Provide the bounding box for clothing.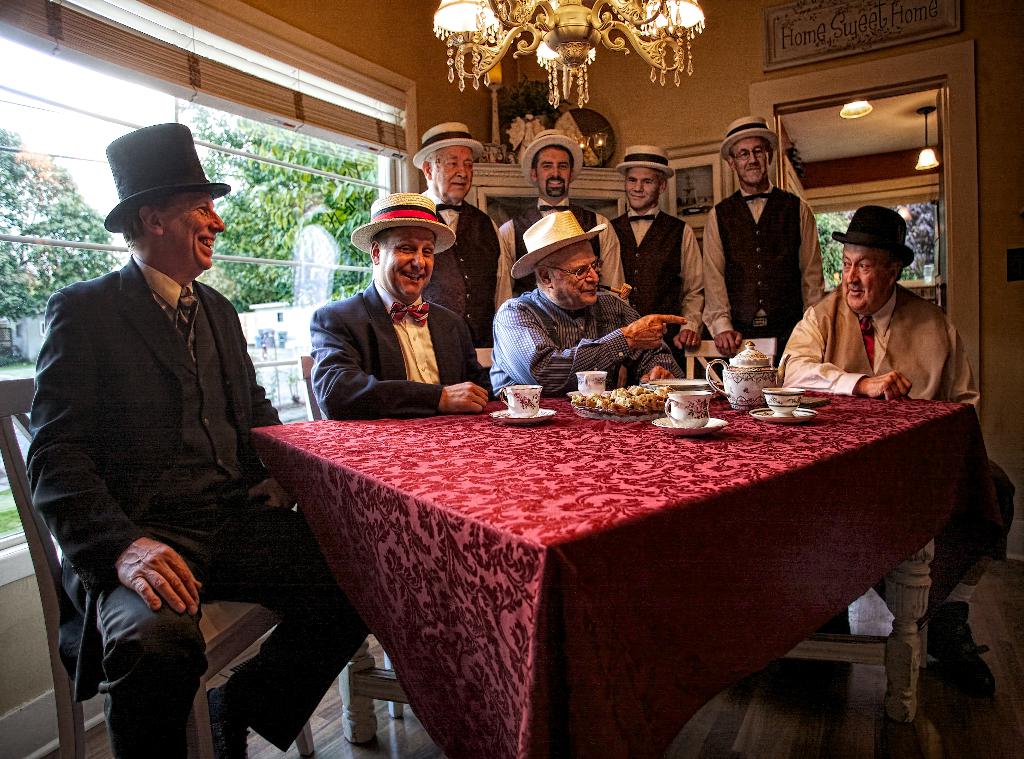
Rect(778, 276, 1013, 593).
